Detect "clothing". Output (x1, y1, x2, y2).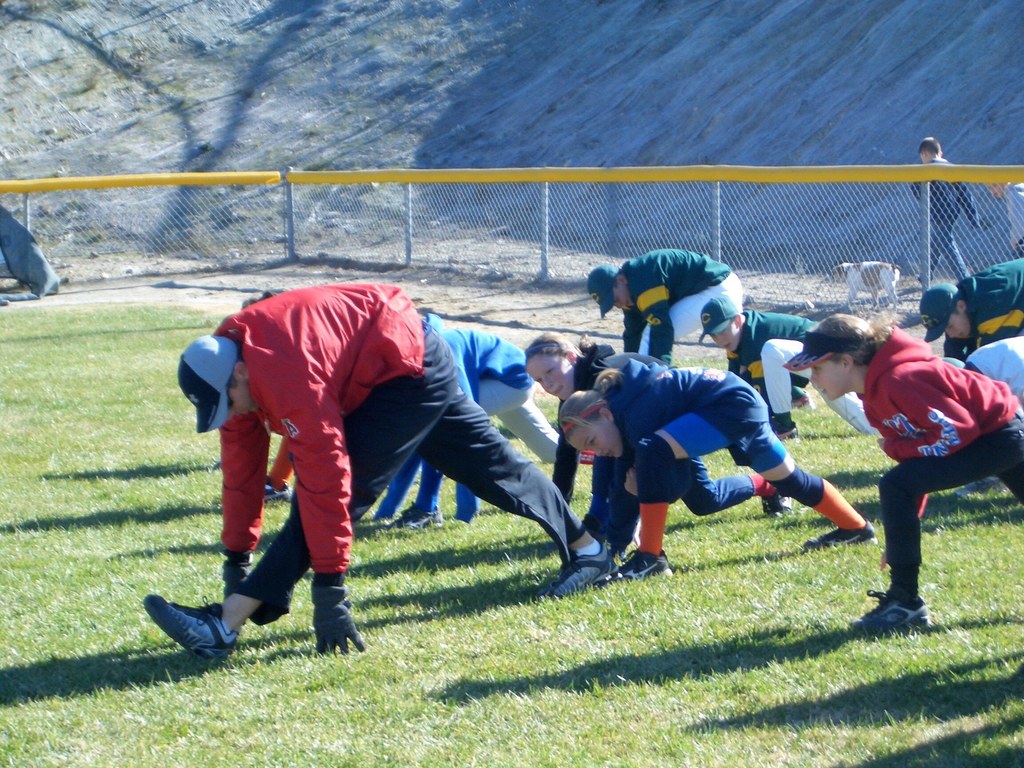
(852, 327, 1023, 564).
